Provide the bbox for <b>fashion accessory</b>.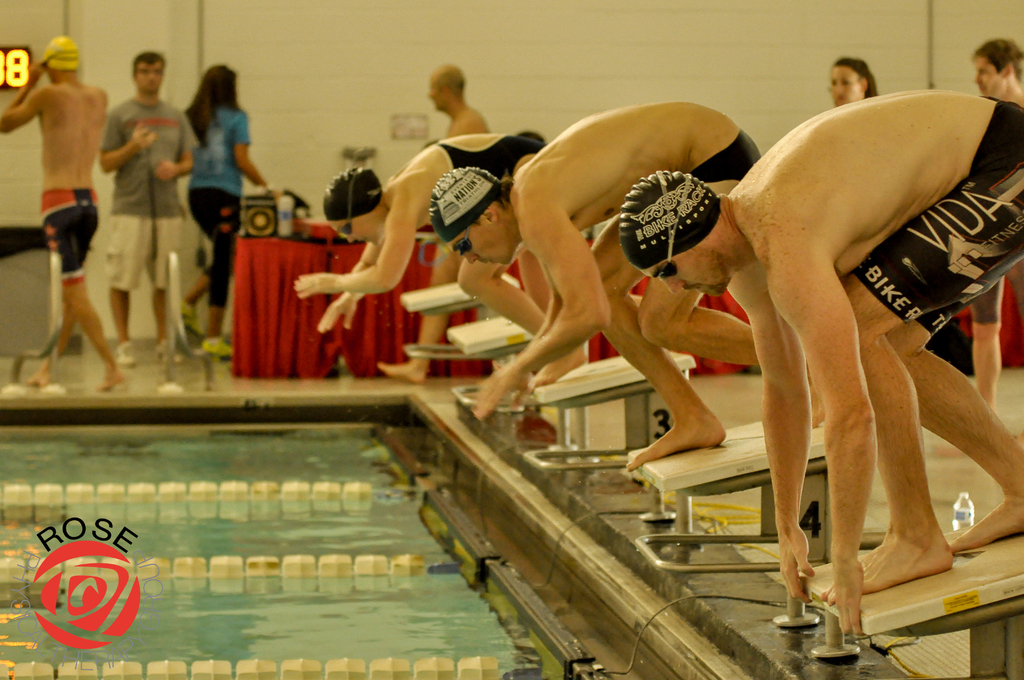
<box>651,172,687,279</box>.
